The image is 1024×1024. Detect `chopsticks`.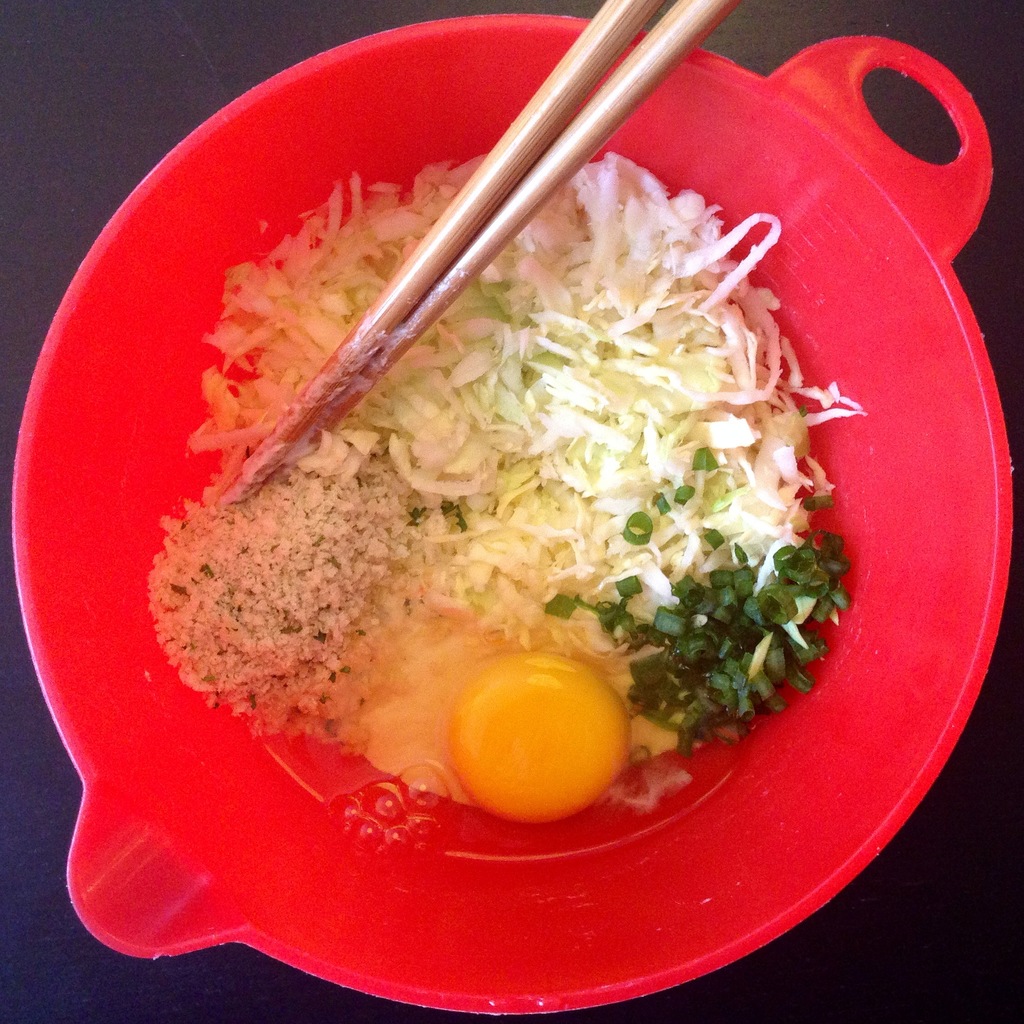
Detection: BBox(196, 0, 835, 537).
